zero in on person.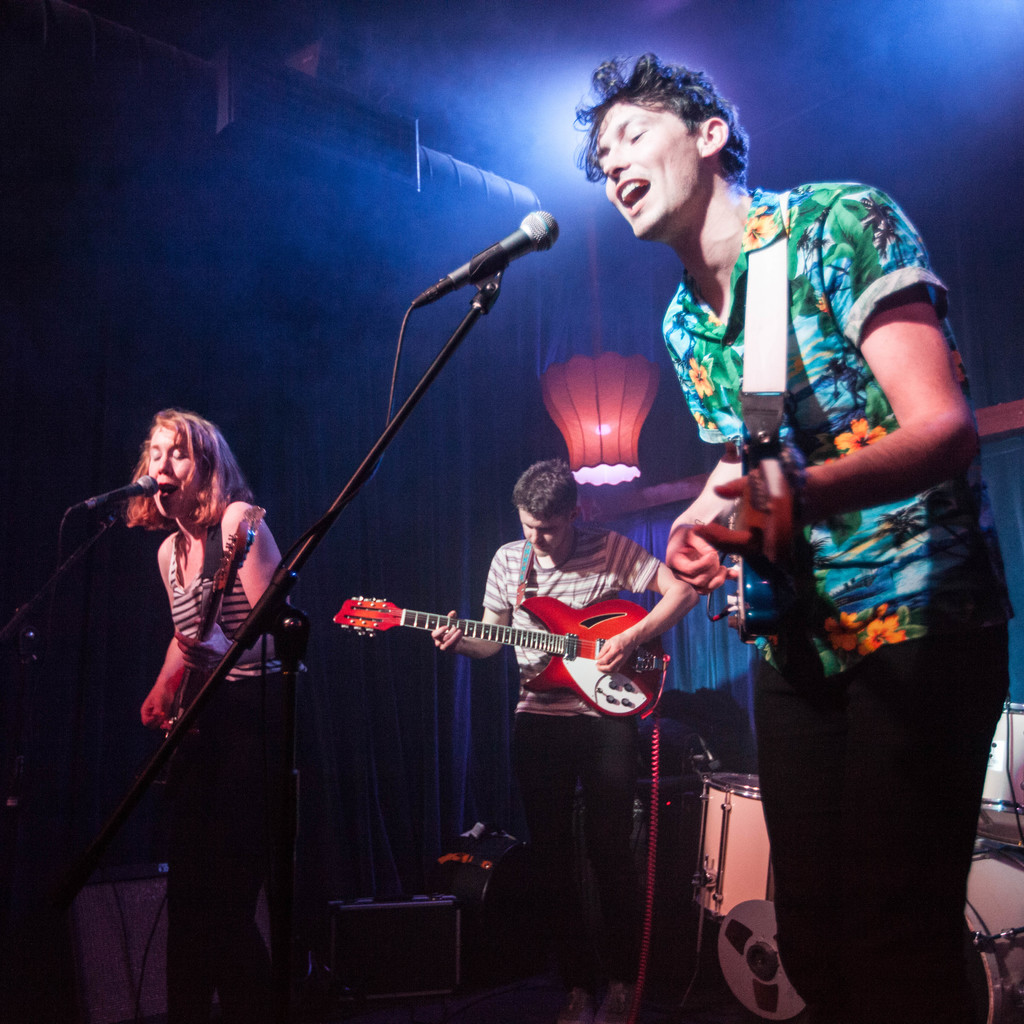
Zeroed in: x1=568, y1=61, x2=1009, y2=1023.
